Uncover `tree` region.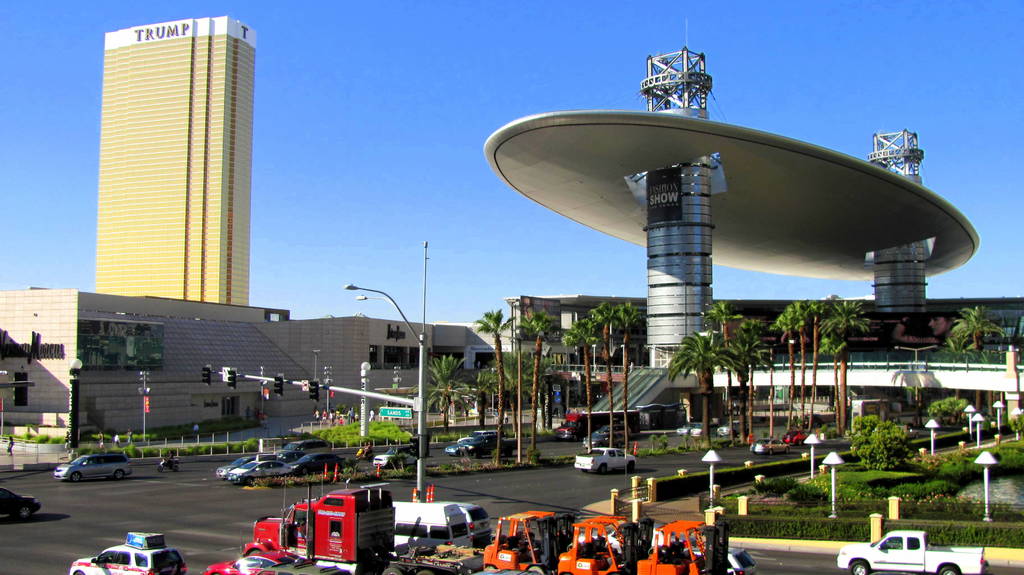
Uncovered: (828, 299, 874, 435).
